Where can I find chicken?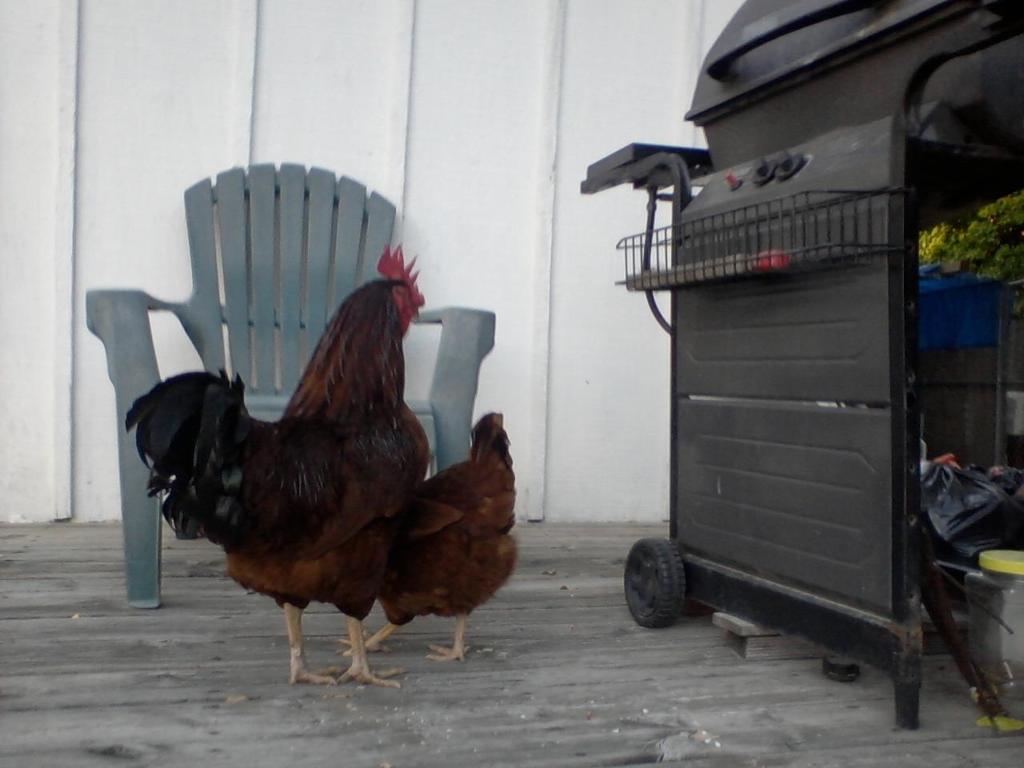
You can find it at crop(338, 410, 521, 660).
